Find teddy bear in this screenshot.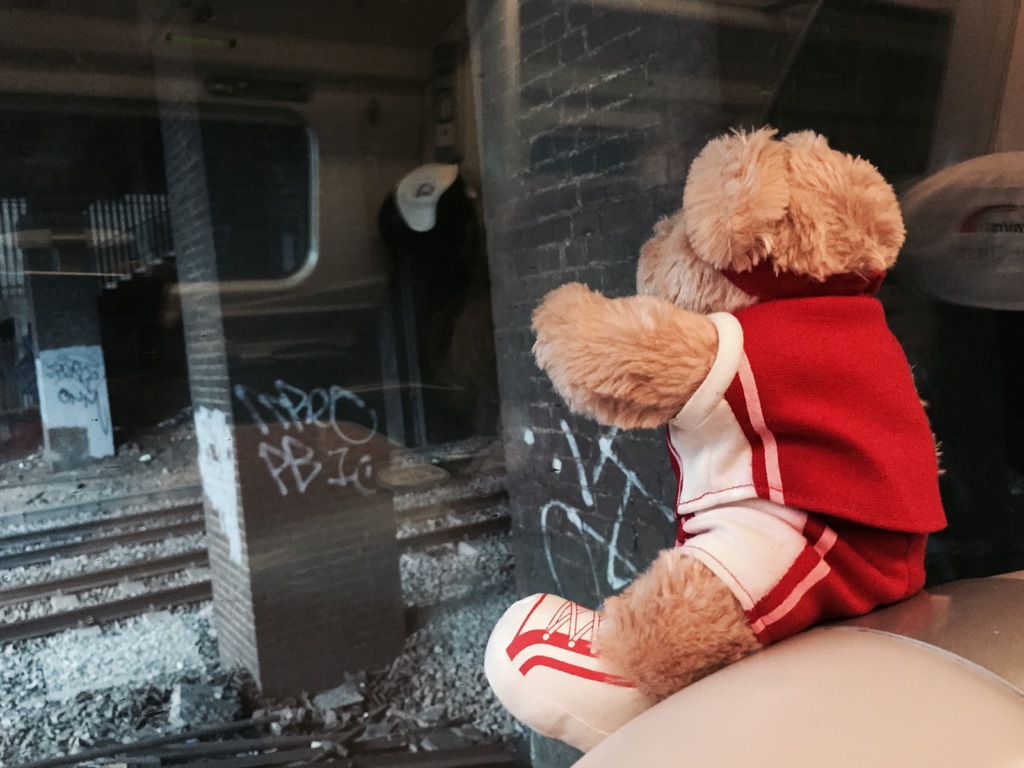
The bounding box for teddy bear is 481,127,948,758.
